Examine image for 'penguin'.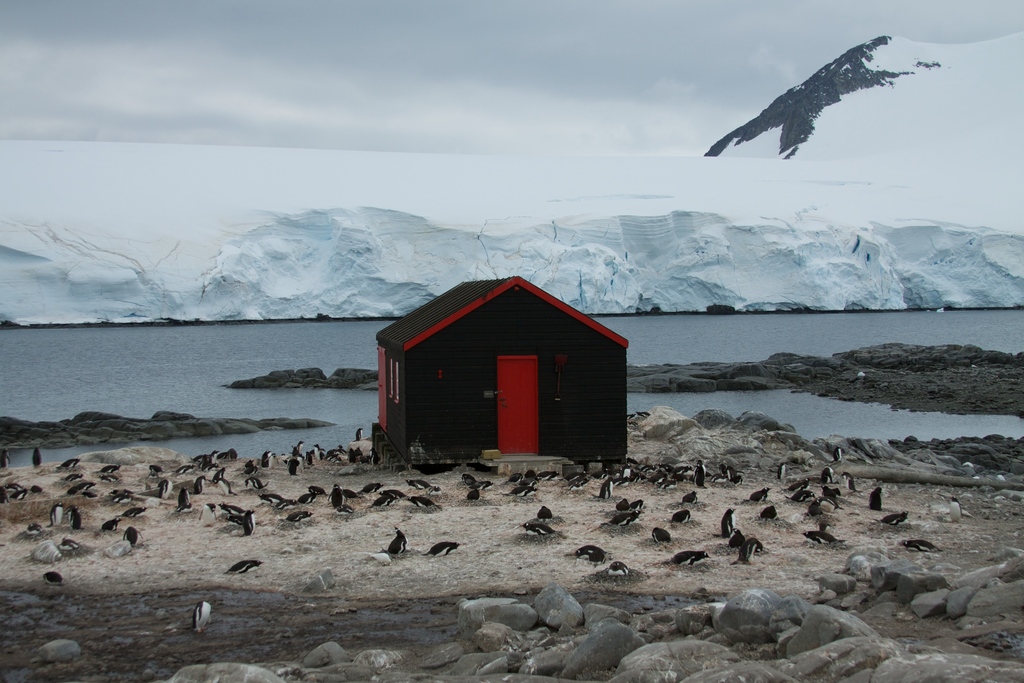
Examination result: 227, 506, 243, 526.
